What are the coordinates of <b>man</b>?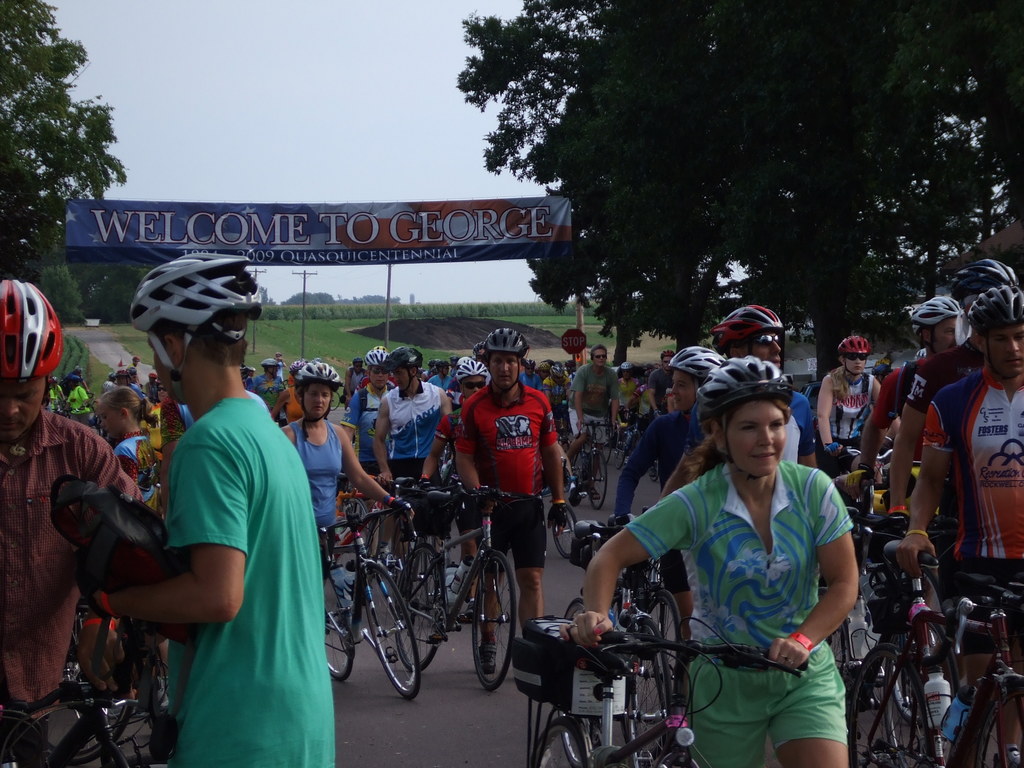
bbox=(572, 342, 618, 491).
